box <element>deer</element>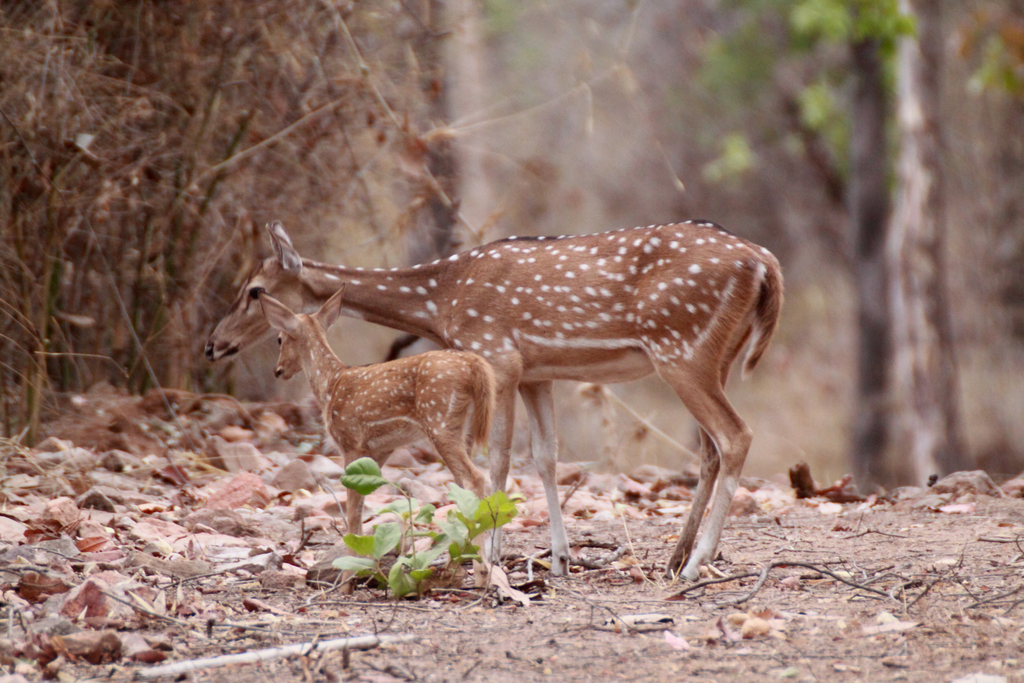
(x1=204, y1=215, x2=781, y2=583)
